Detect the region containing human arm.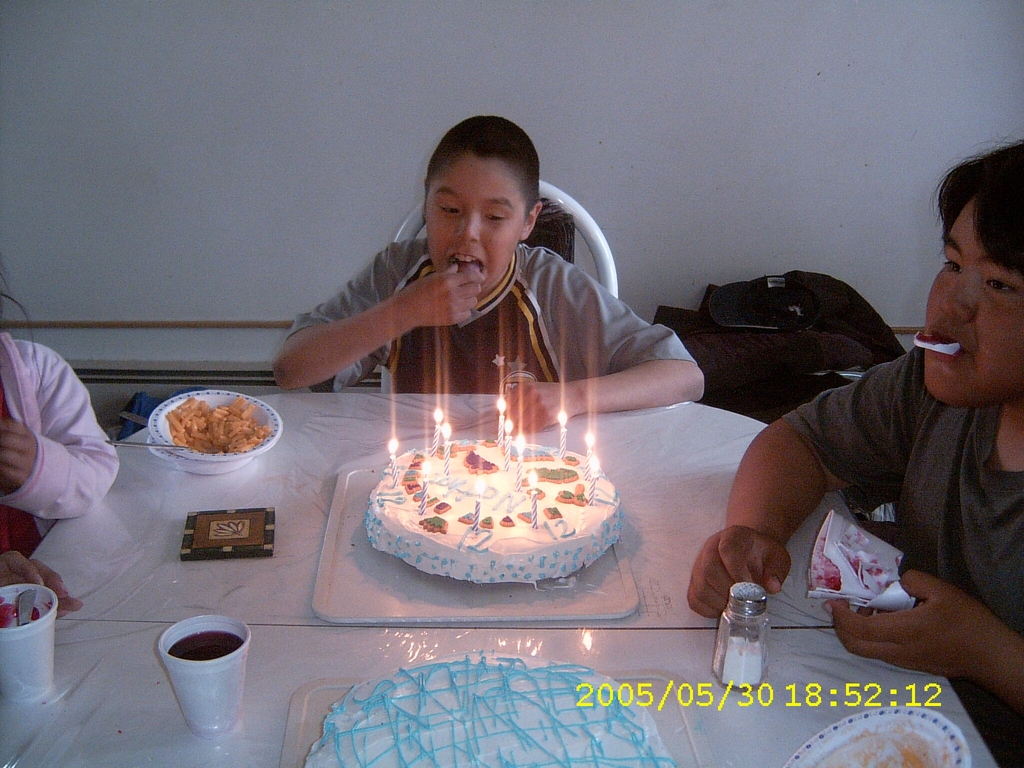
left=682, top=346, right=916, bottom=632.
